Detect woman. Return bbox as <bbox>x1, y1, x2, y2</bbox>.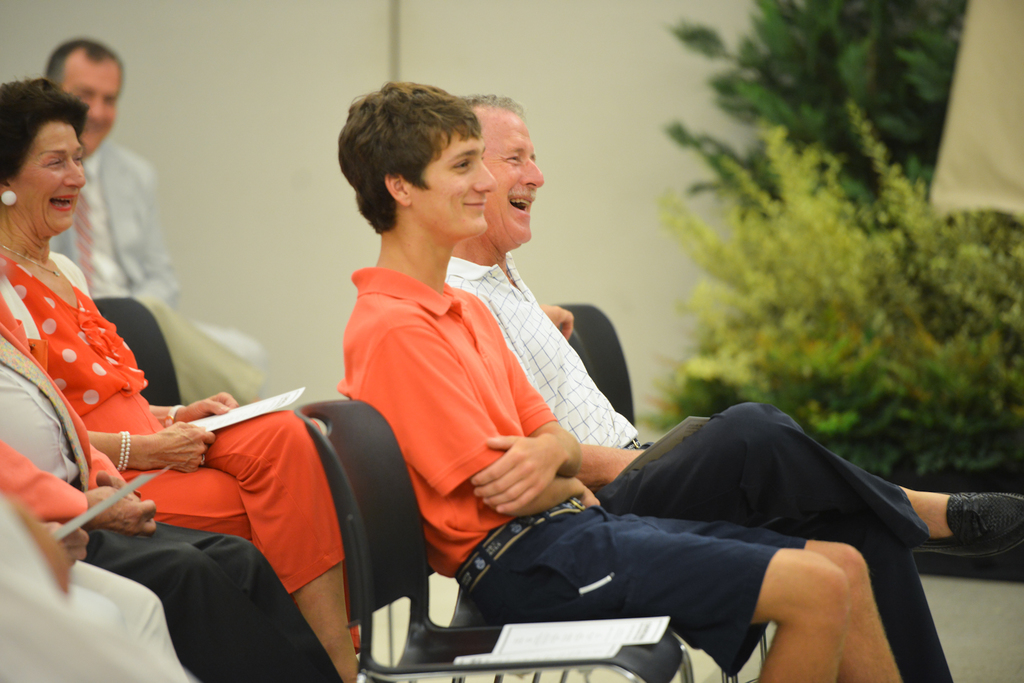
<bbox>0, 79, 360, 682</bbox>.
